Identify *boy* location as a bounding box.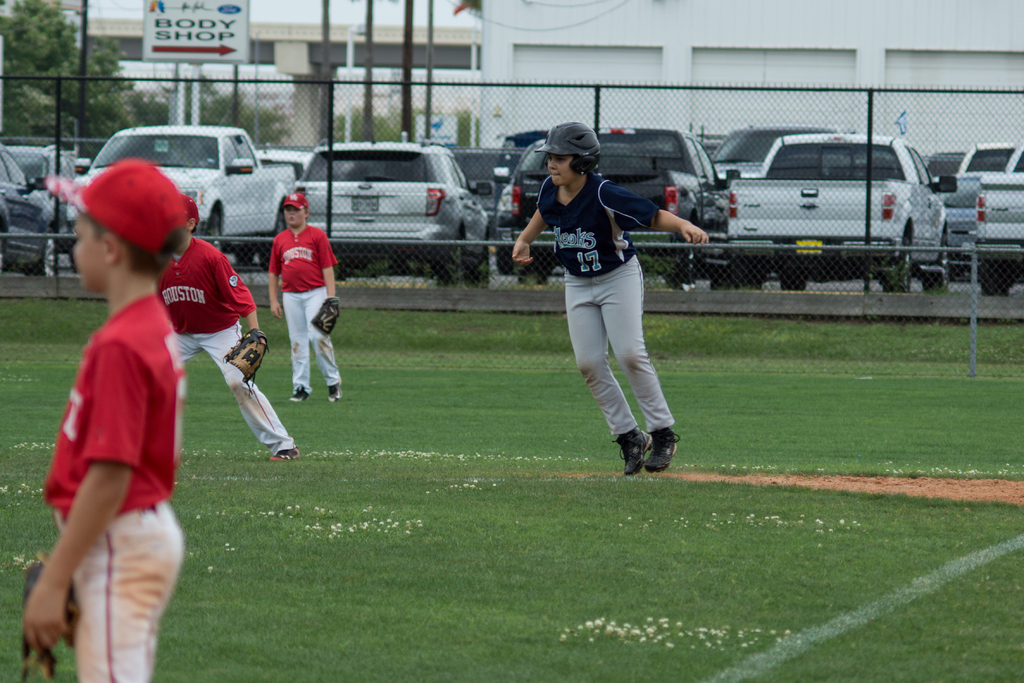
x1=248 y1=192 x2=348 y2=411.
